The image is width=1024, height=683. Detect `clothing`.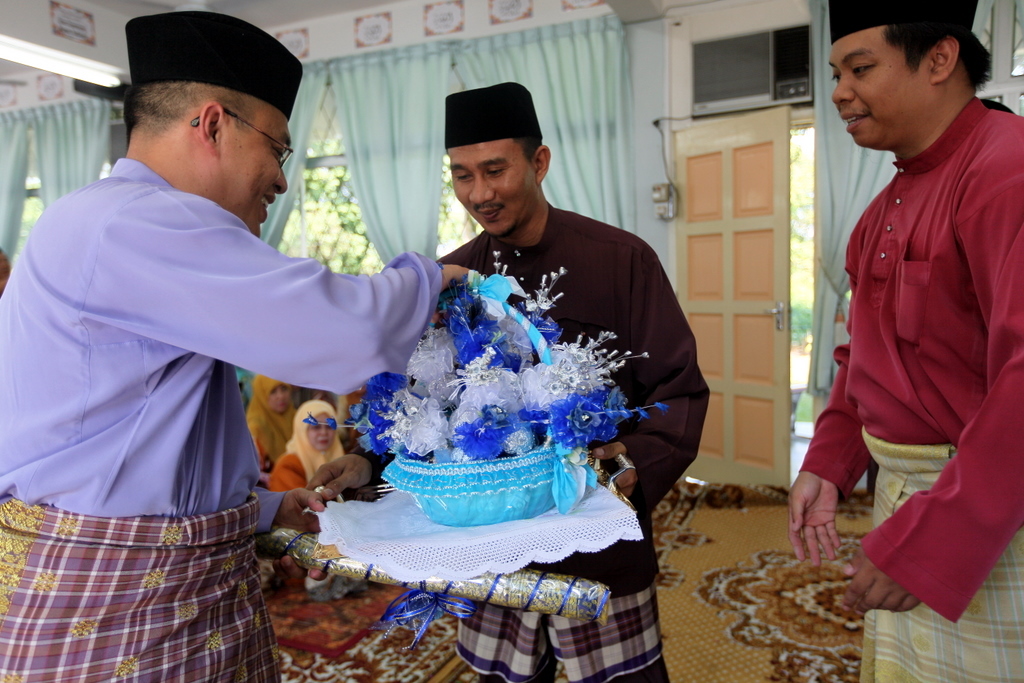
Detection: [x1=796, y1=92, x2=1023, y2=682].
